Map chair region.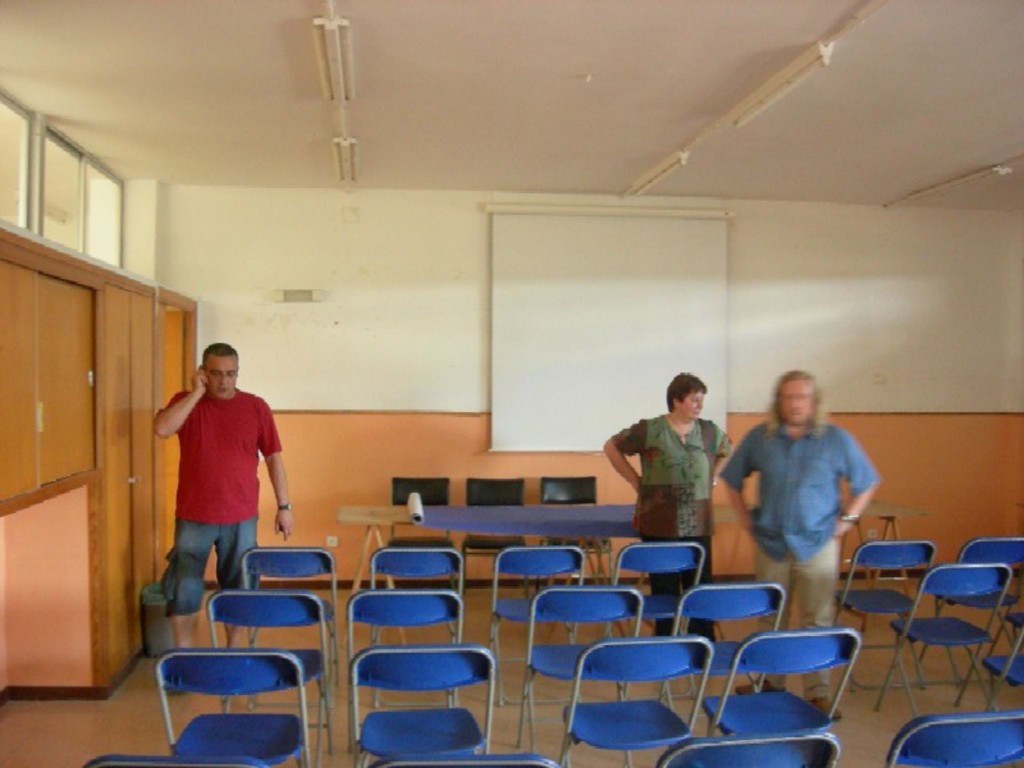
Mapped to <region>918, 539, 1023, 667</region>.
